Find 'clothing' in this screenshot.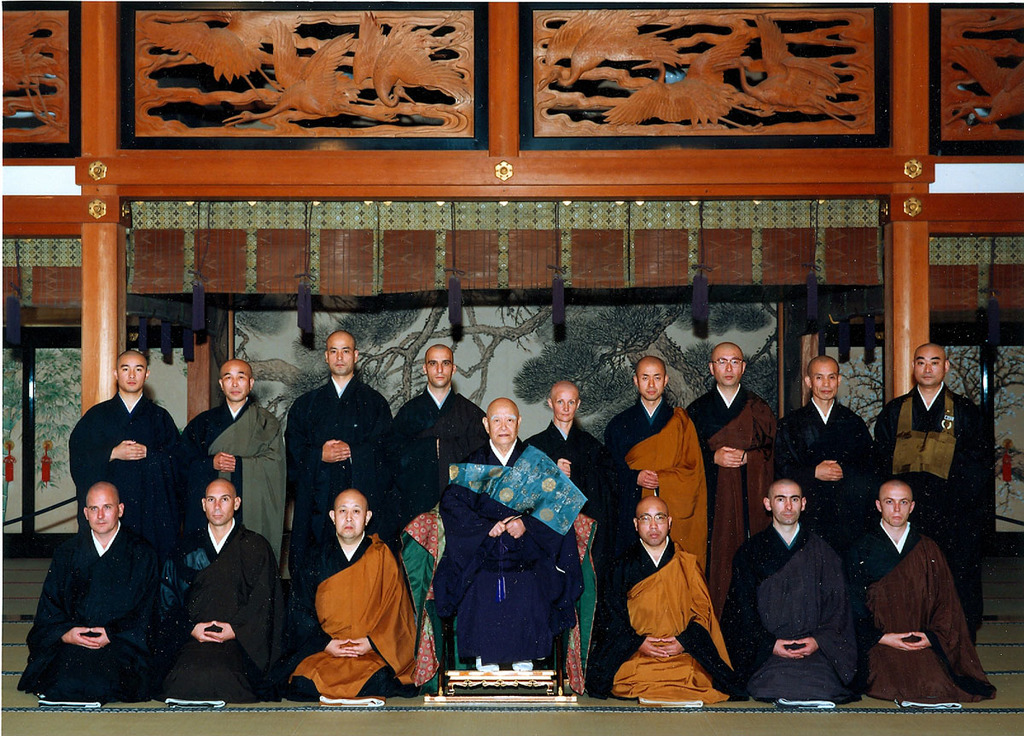
The bounding box for 'clothing' is 166, 530, 302, 702.
